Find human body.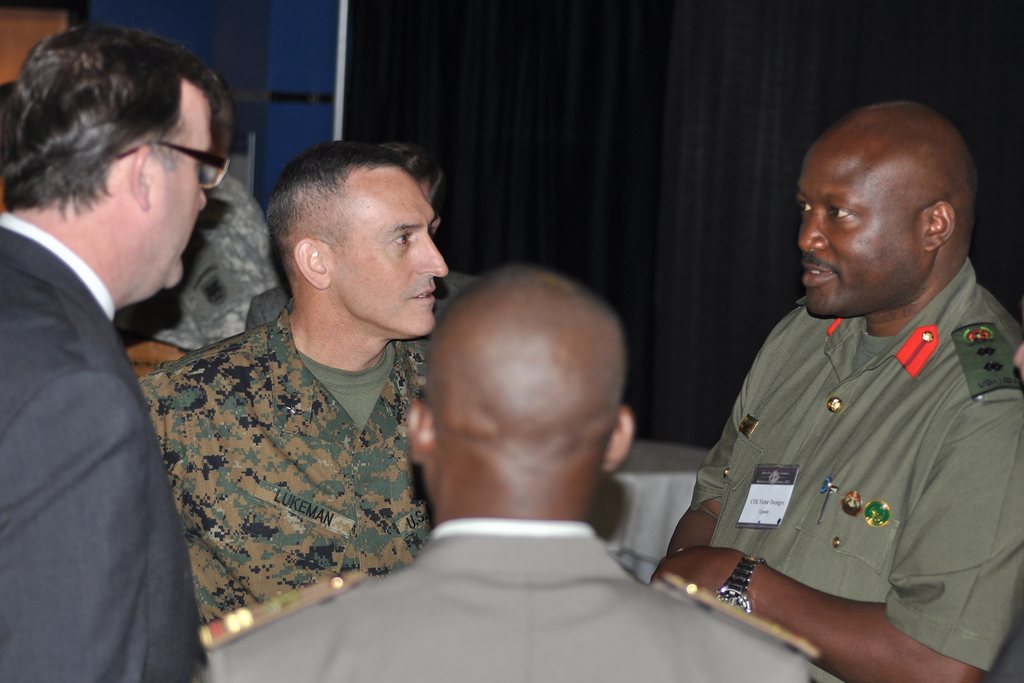
0/213/207/682.
